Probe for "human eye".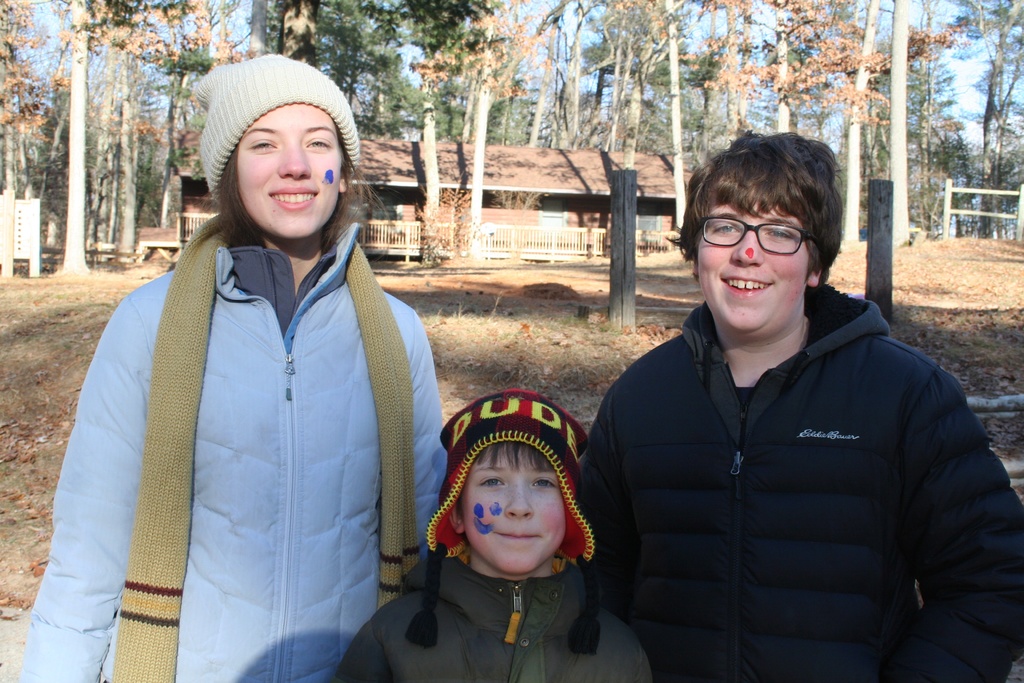
Probe result: (531,478,559,491).
